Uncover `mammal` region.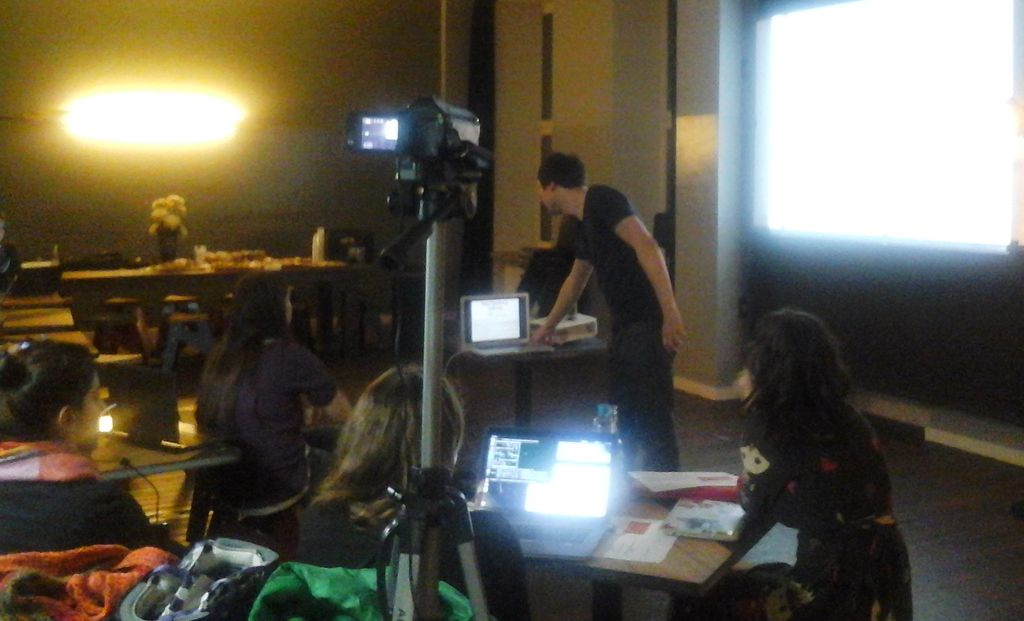
Uncovered: <box>311,366,530,620</box>.
